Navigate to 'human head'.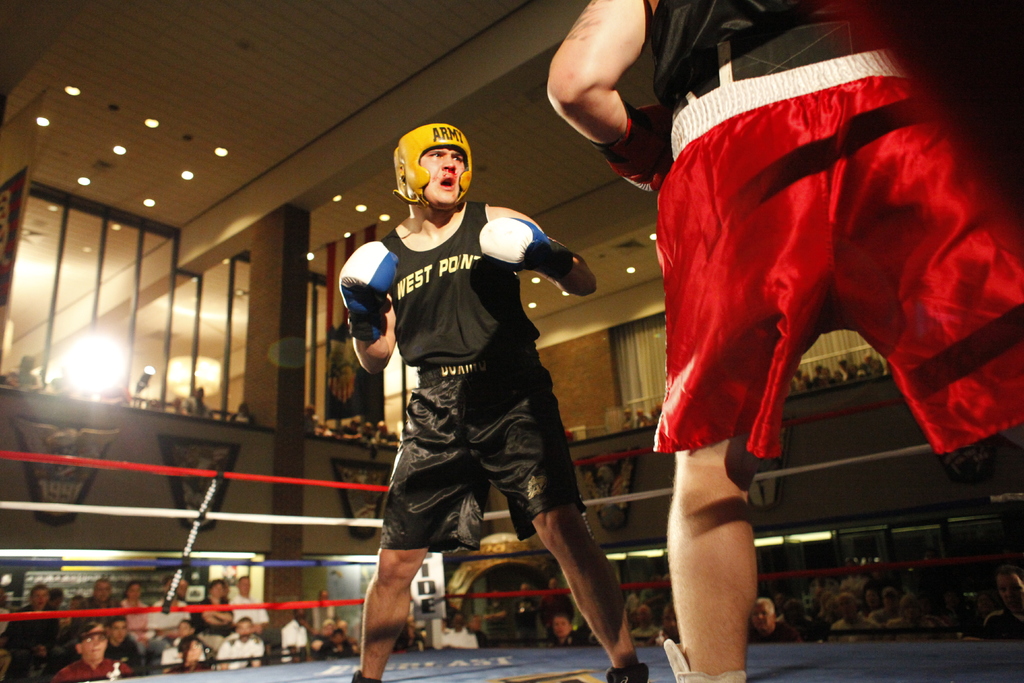
Navigation target: (549, 616, 577, 639).
